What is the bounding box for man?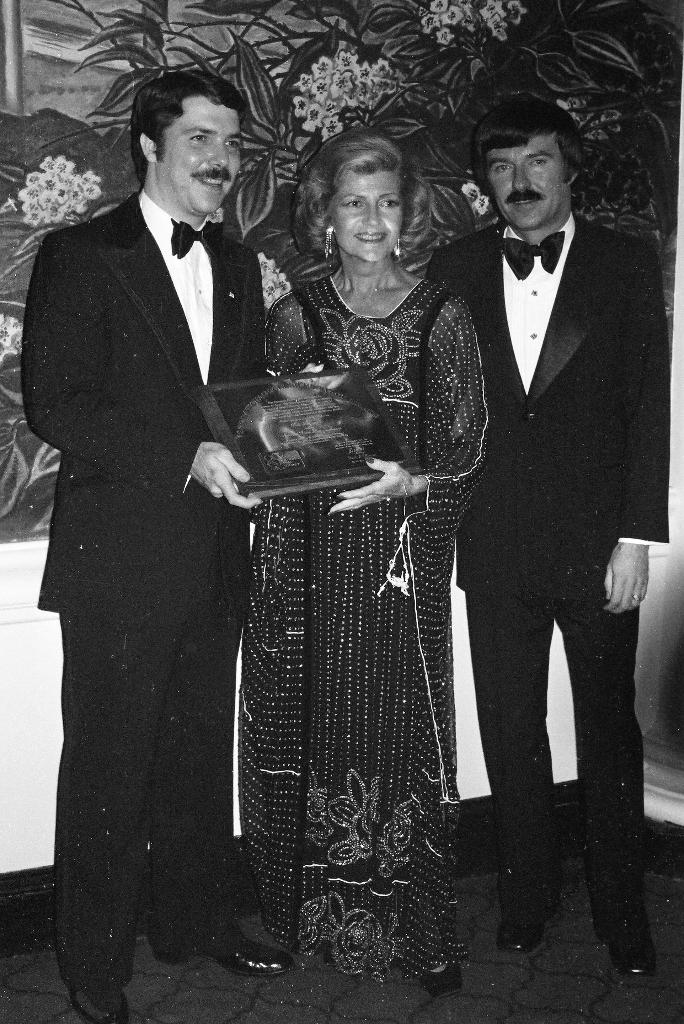
left=427, top=100, right=667, bottom=980.
